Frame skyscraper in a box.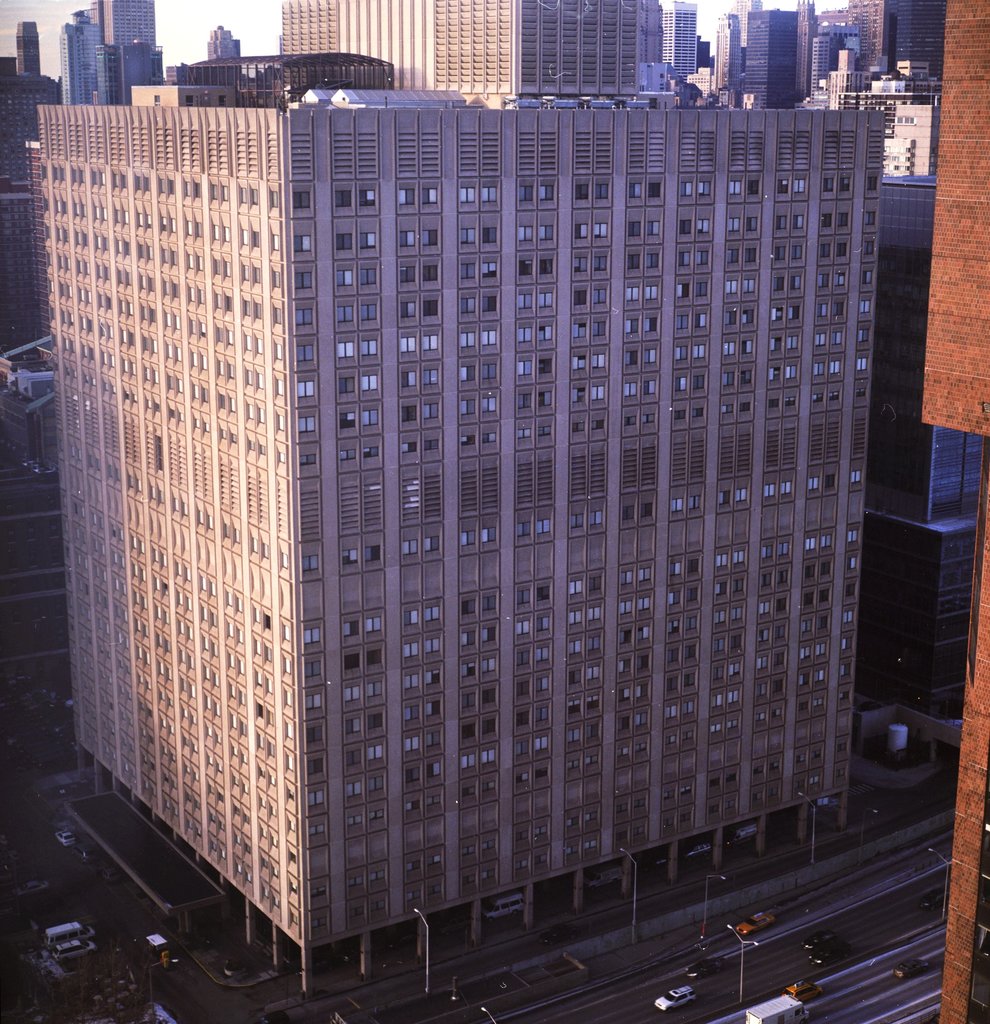
left=658, top=0, right=699, bottom=89.
